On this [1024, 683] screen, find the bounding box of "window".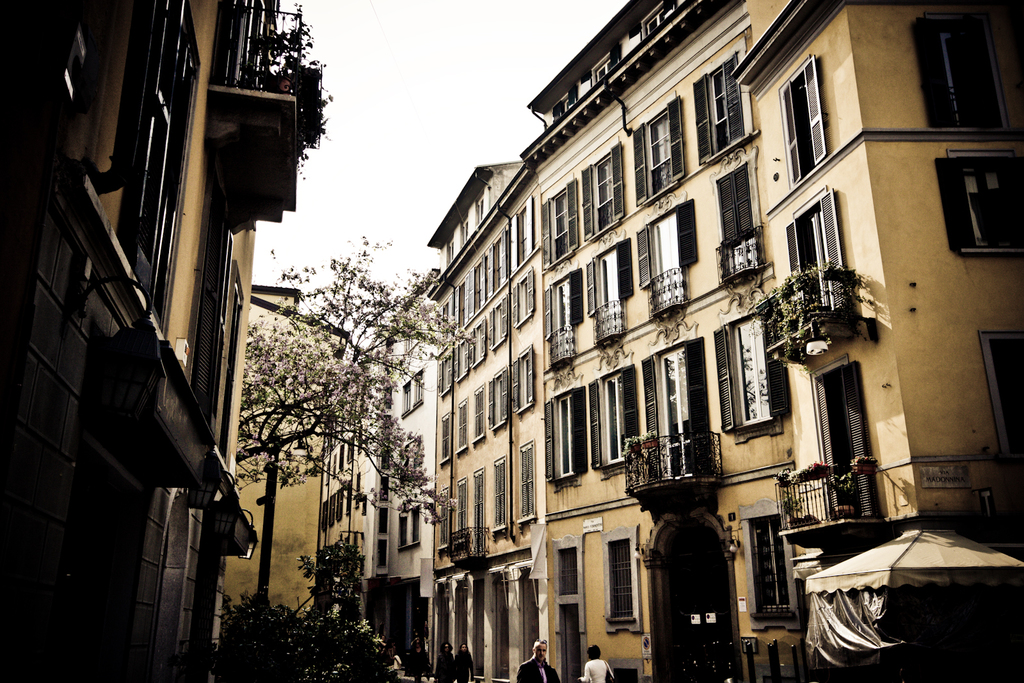
Bounding box: 467:257:484:317.
